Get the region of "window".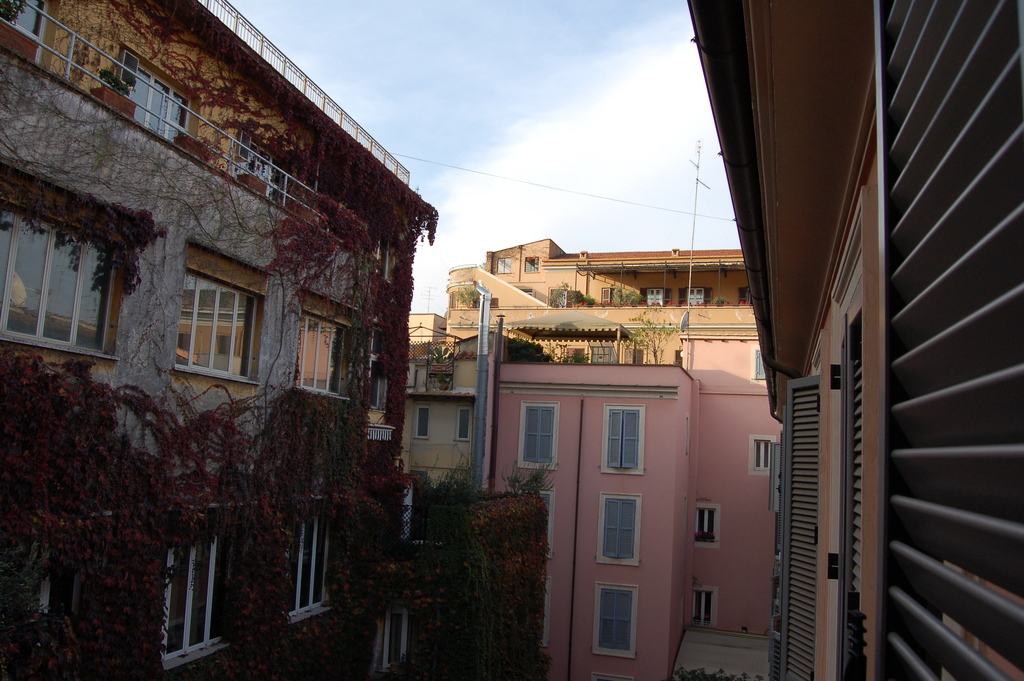
(514, 402, 560, 472).
